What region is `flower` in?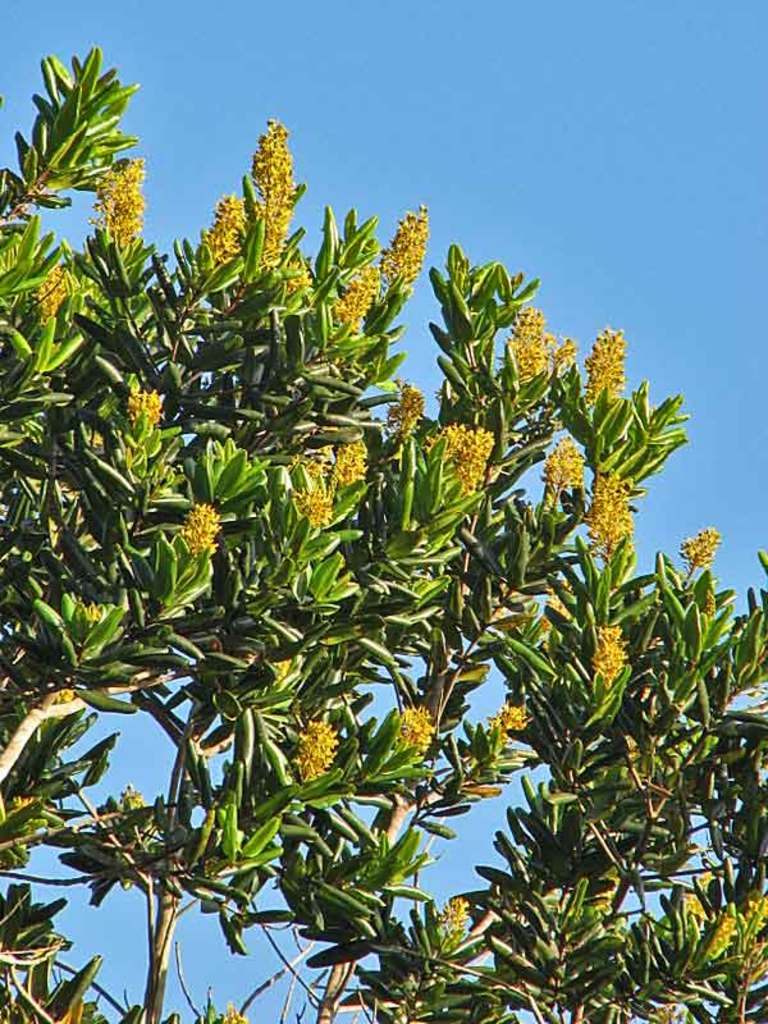
select_region(419, 419, 463, 460).
